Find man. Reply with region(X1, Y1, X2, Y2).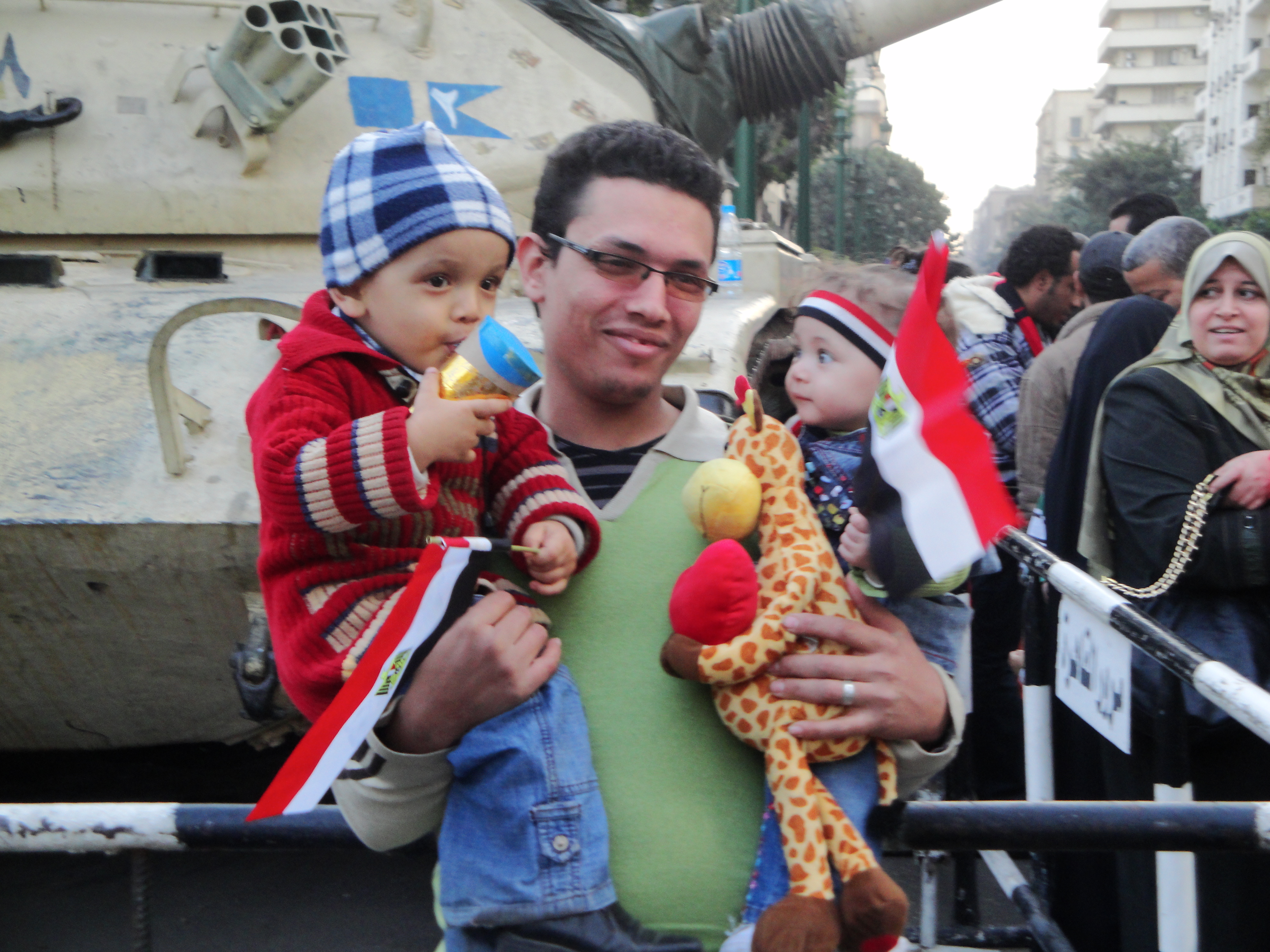
region(356, 69, 384, 100).
